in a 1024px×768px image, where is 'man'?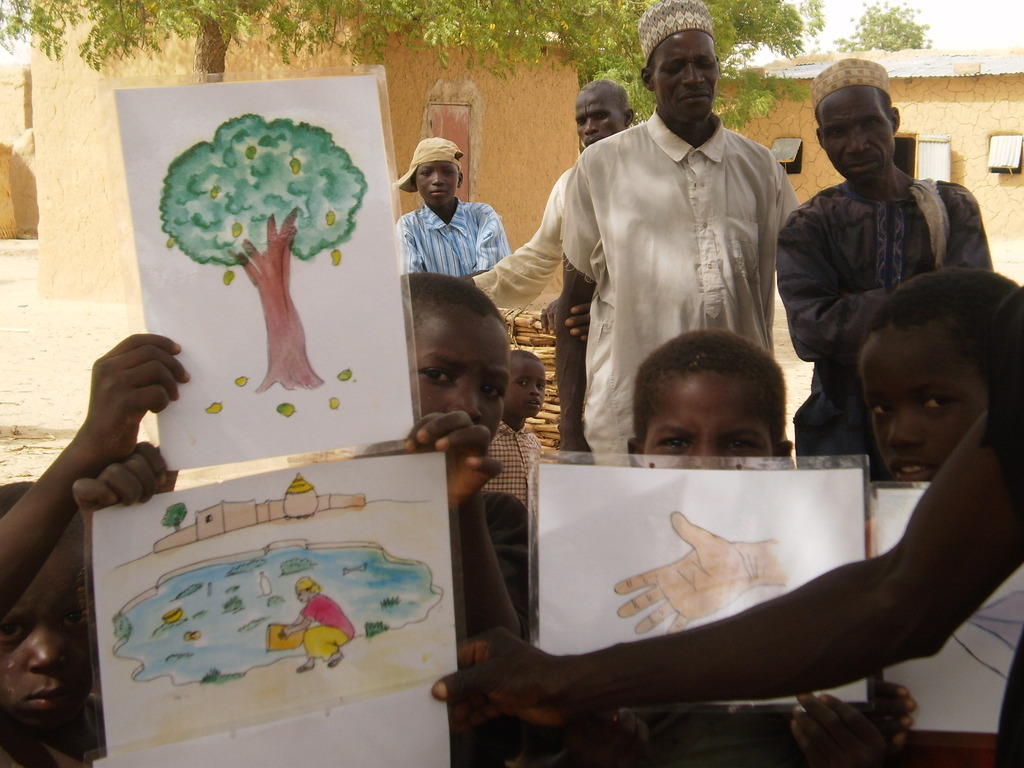
(463, 79, 636, 310).
